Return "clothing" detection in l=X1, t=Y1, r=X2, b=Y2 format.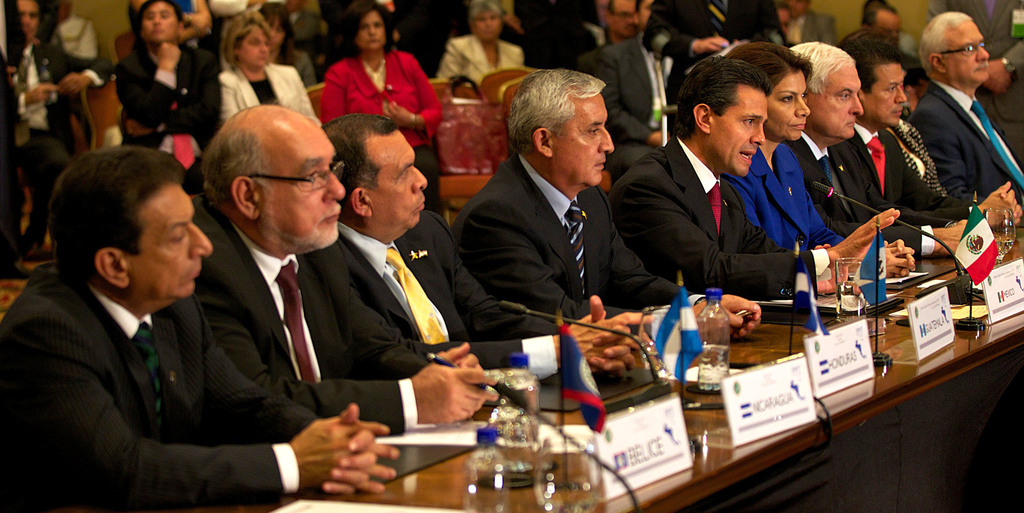
l=918, t=77, r=1023, b=215.
